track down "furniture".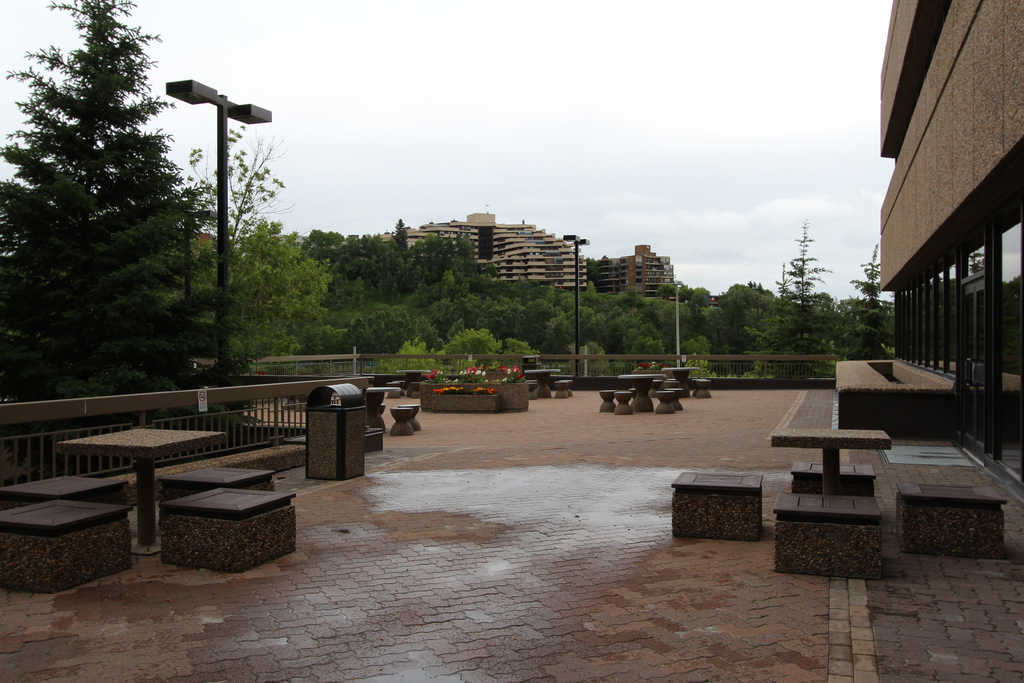
Tracked to 159/487/296/573.
